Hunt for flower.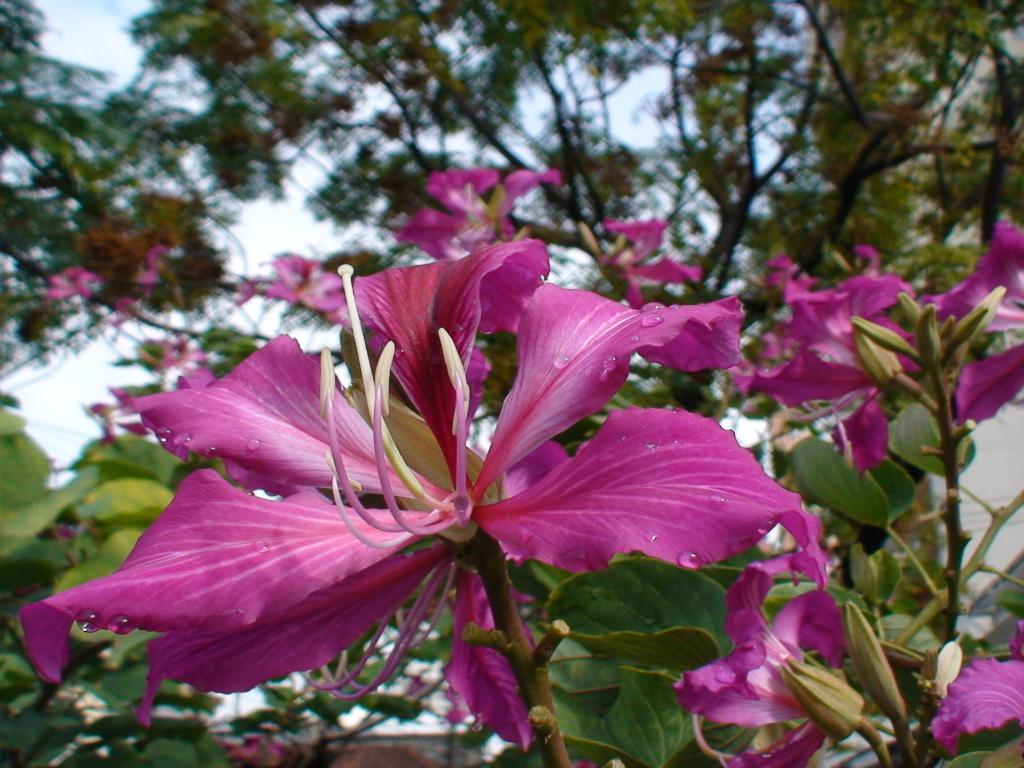
Hunted down at <region>932, 232, 1023, 429</region>.
